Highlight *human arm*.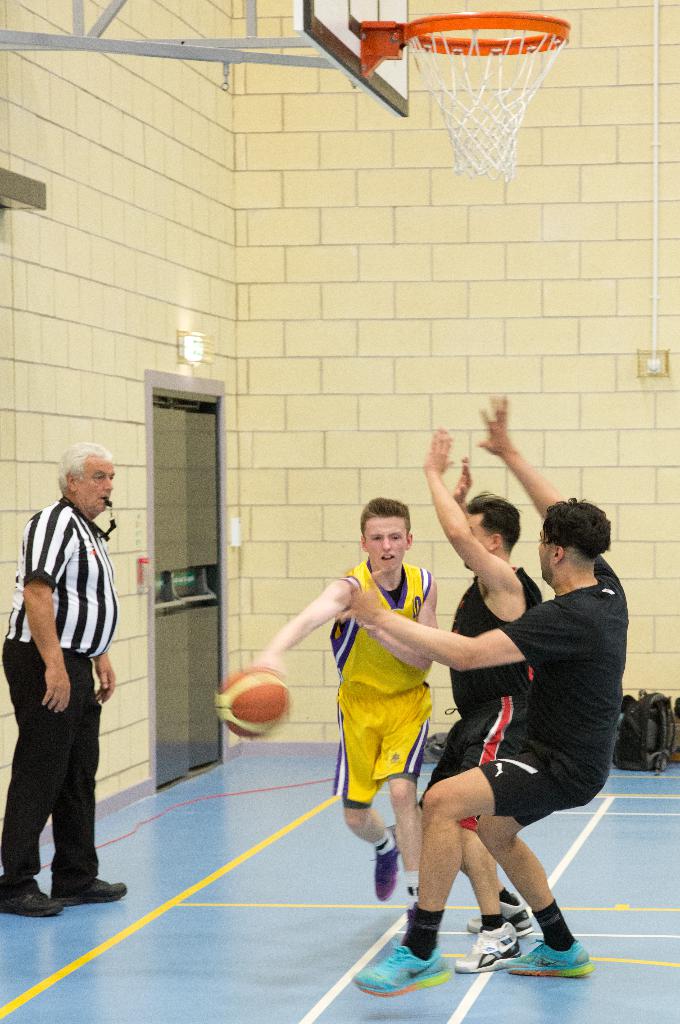
Highlighted region: (x1=87, y1=655, x2=119, y2=707).
